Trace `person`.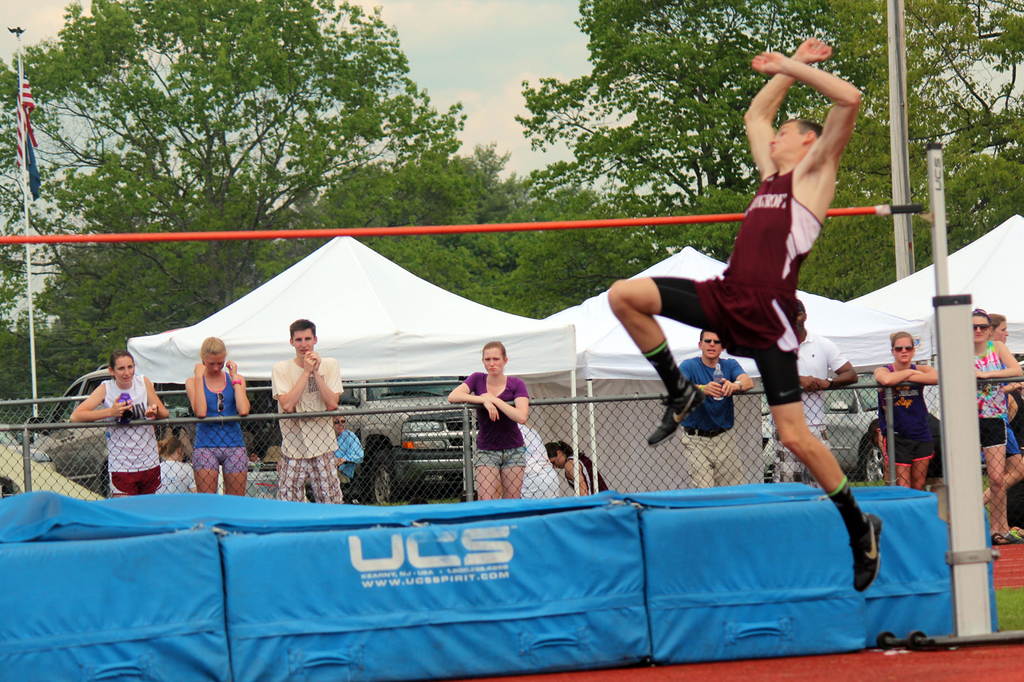
Traced to detection(455, 337, 547, 505).
